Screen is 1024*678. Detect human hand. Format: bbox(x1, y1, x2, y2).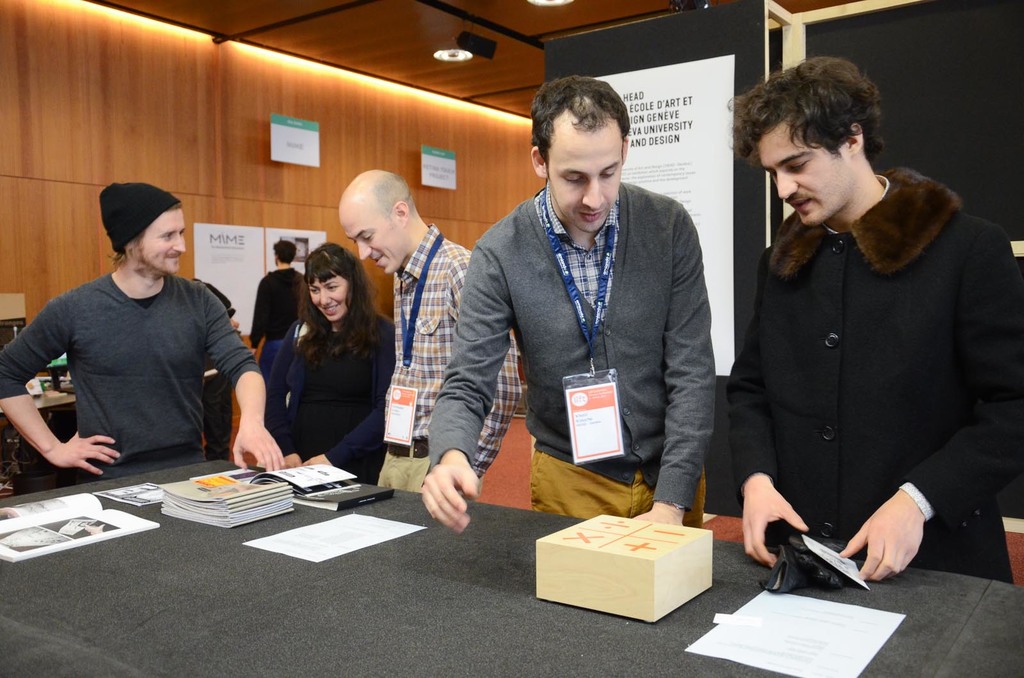
bbox(231, 427, 286, 474).
